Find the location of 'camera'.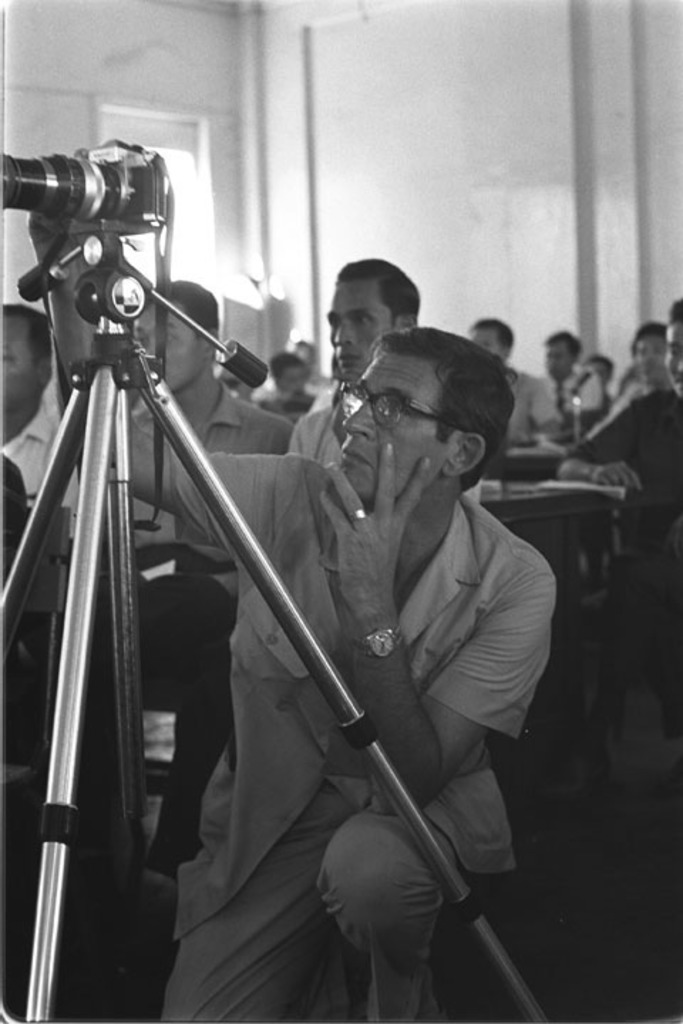
Location: {"left": 6, "top": 125, "right": 188, "bottom": 249}.
